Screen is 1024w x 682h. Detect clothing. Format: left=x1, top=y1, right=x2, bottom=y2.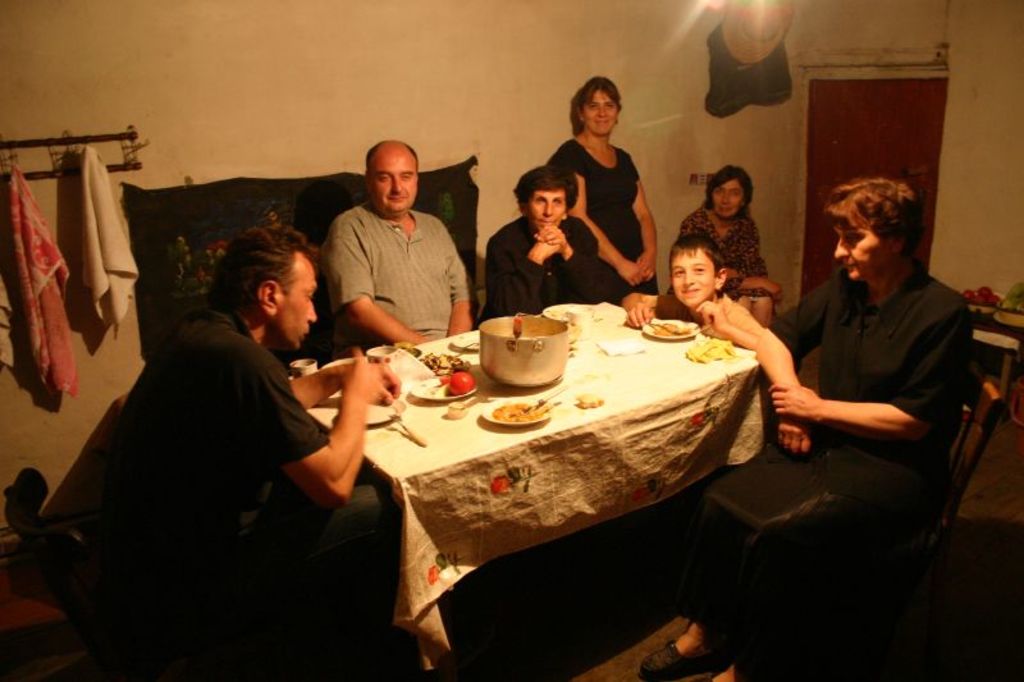
left=654, top=289, right=722, bottom=339.
